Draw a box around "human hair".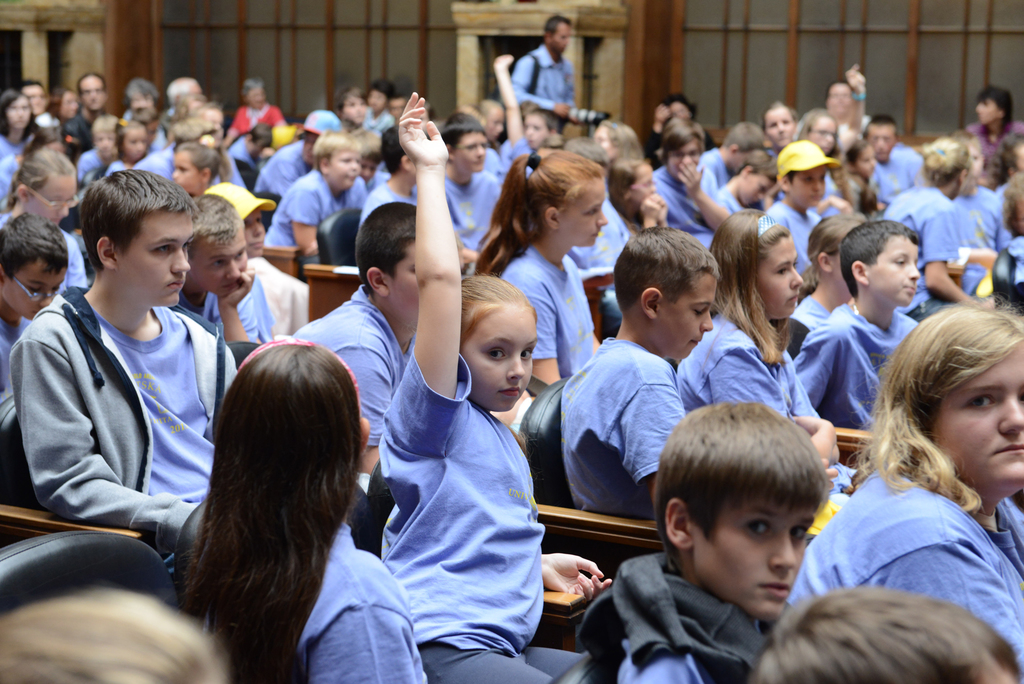
Rect(606, 156, 650, 209).
